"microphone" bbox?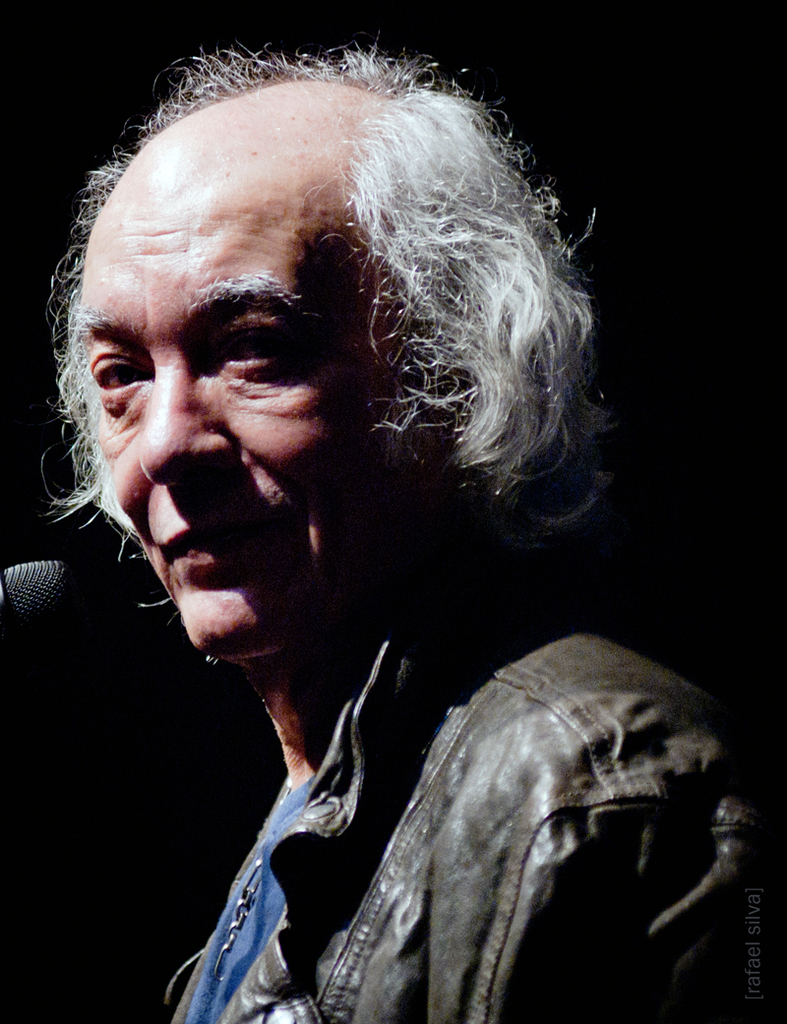
[0, 545, 86, 639]
